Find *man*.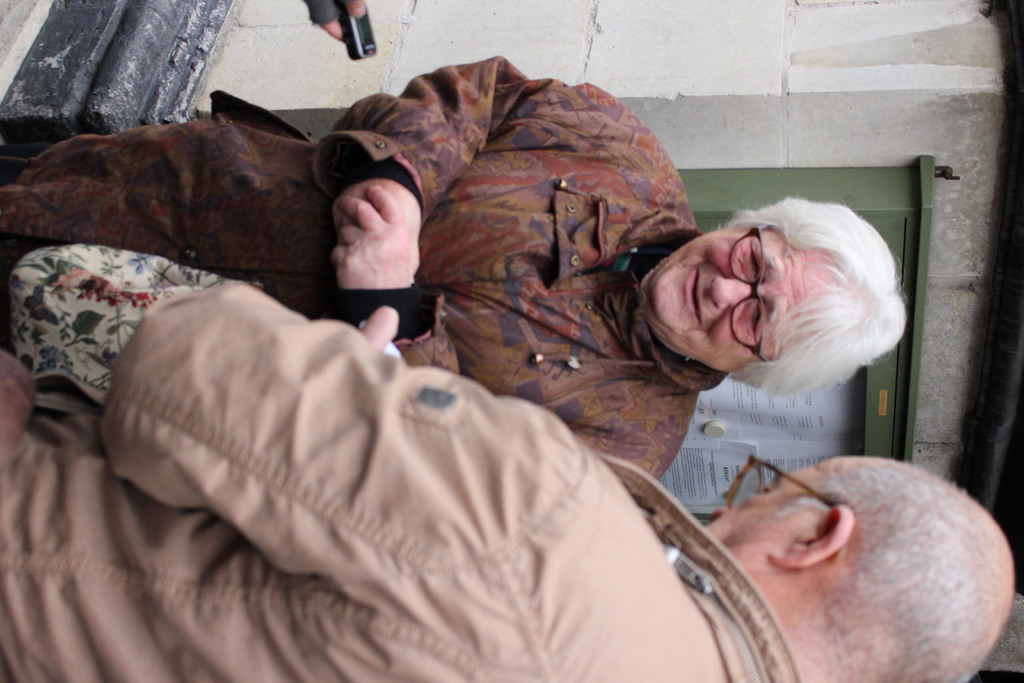
<box>0,241,1015,682</box>.
